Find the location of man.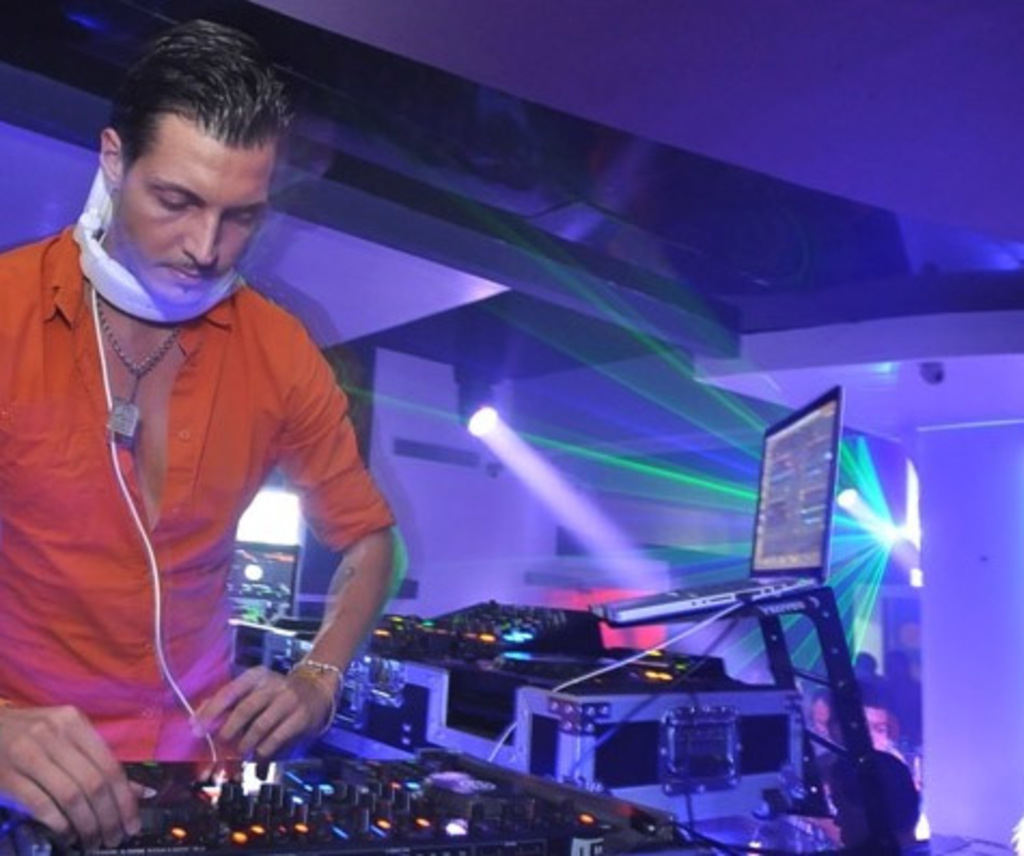
Location: select_region(6, 47, 410, 806).
